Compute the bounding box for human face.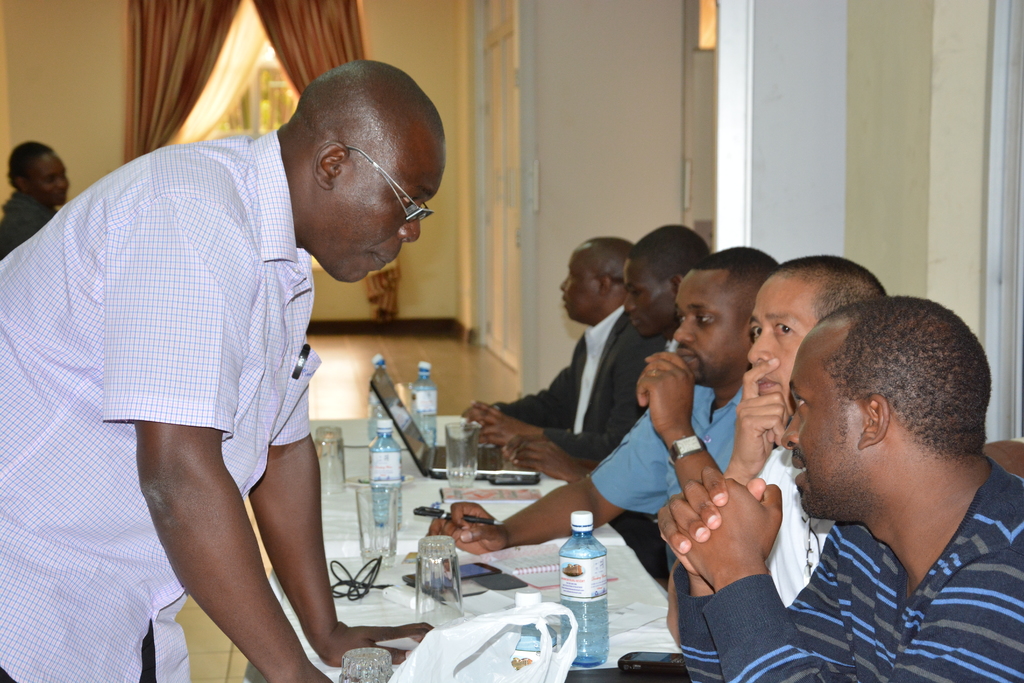
{"x1": 676, "y1": 278, "x2": 750, "y2": 388}.
